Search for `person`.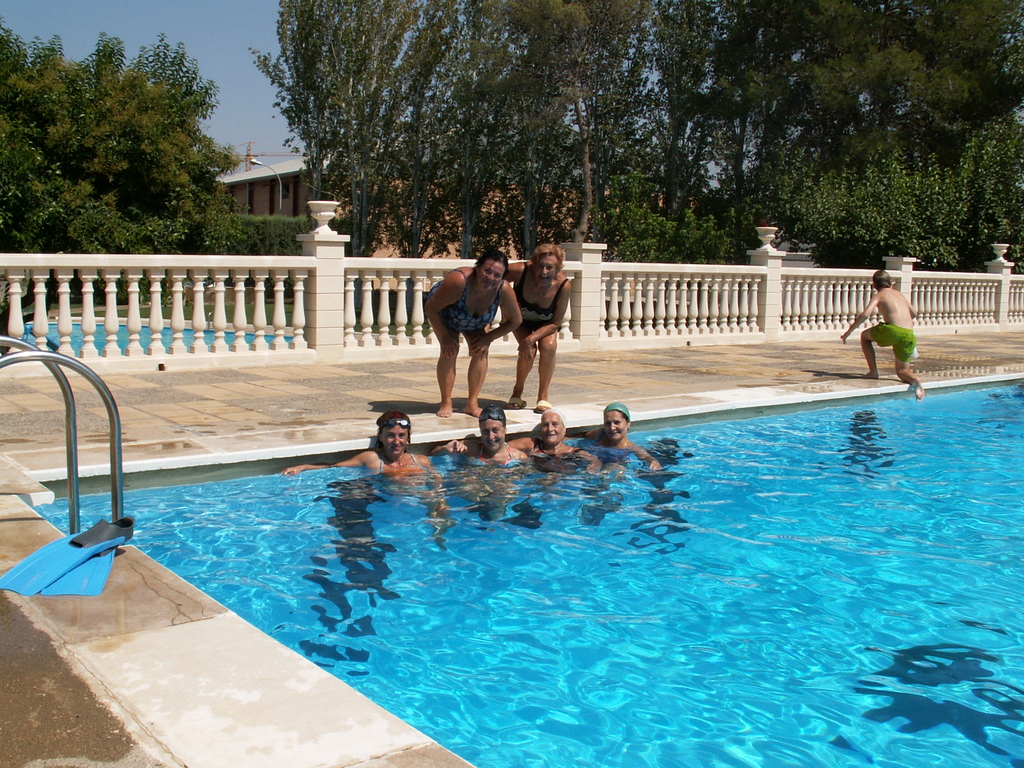
Found at x1=417 y1=253 x2=521 y2=420.
